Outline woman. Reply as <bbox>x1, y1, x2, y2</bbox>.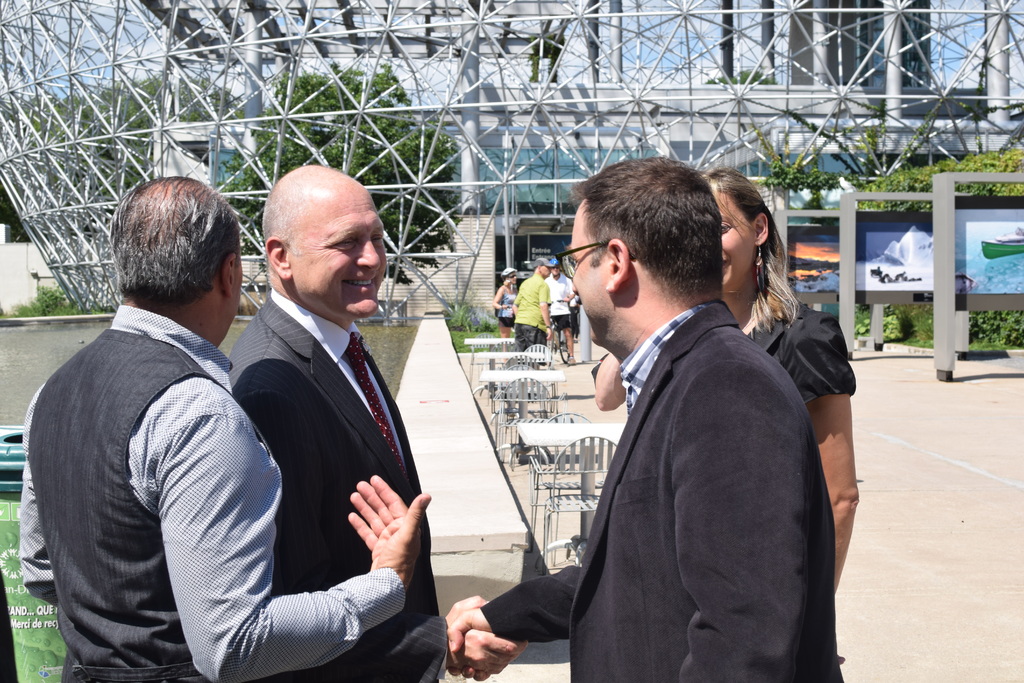
<bbox>589, 170, 860, 666</bbox>.
